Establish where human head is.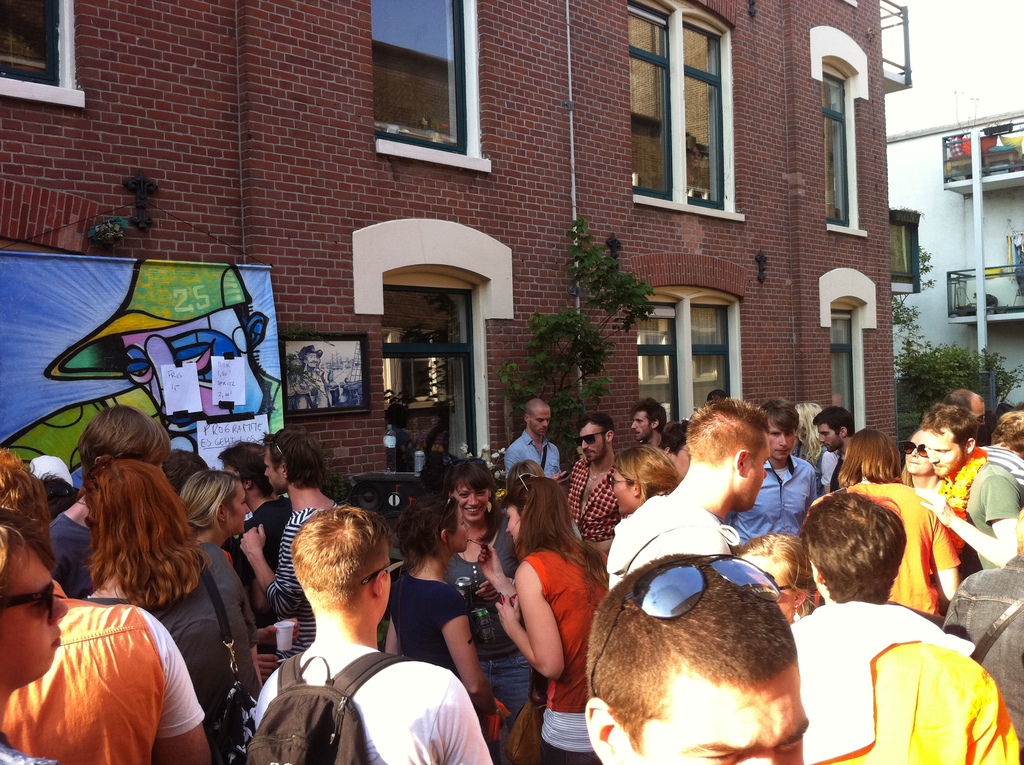
Established at box=[77, 401, 172, 480].
